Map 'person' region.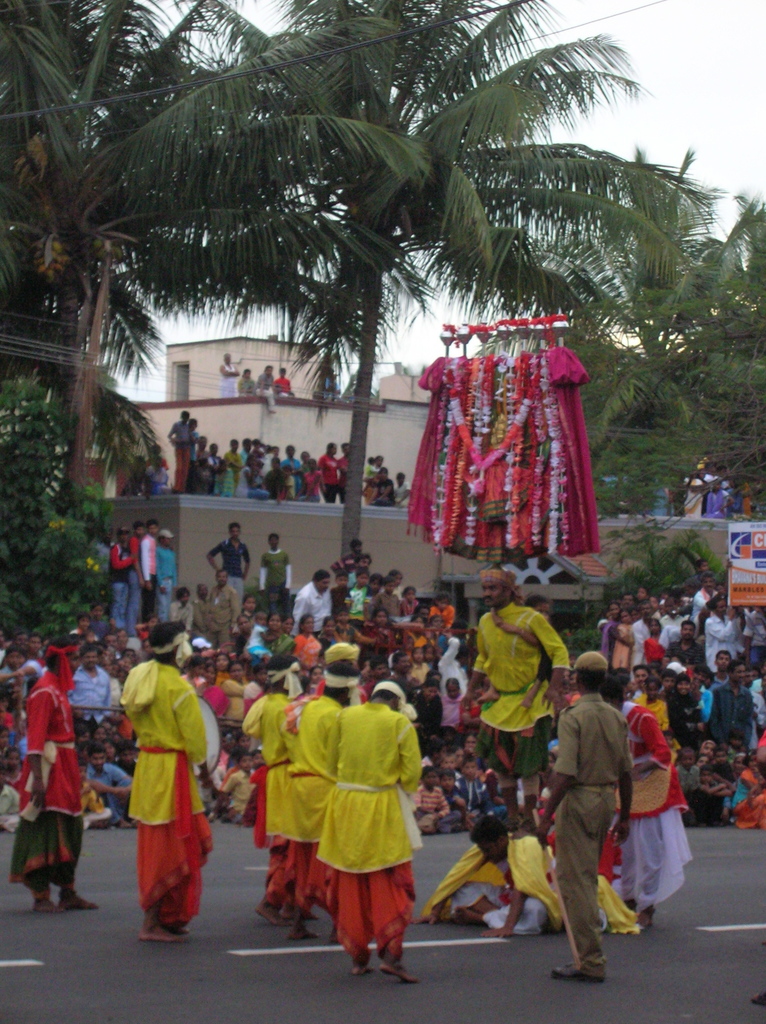
Mapped to [left=537, top=646, right=637, bottom=989].
